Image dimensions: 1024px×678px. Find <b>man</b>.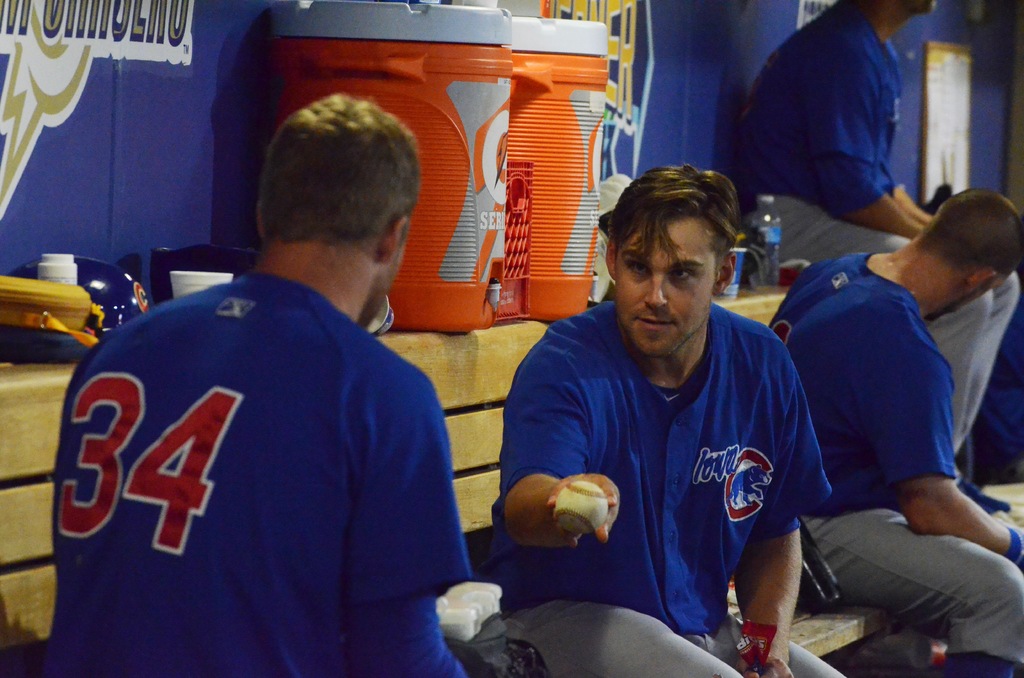
(490,172,844,664).
